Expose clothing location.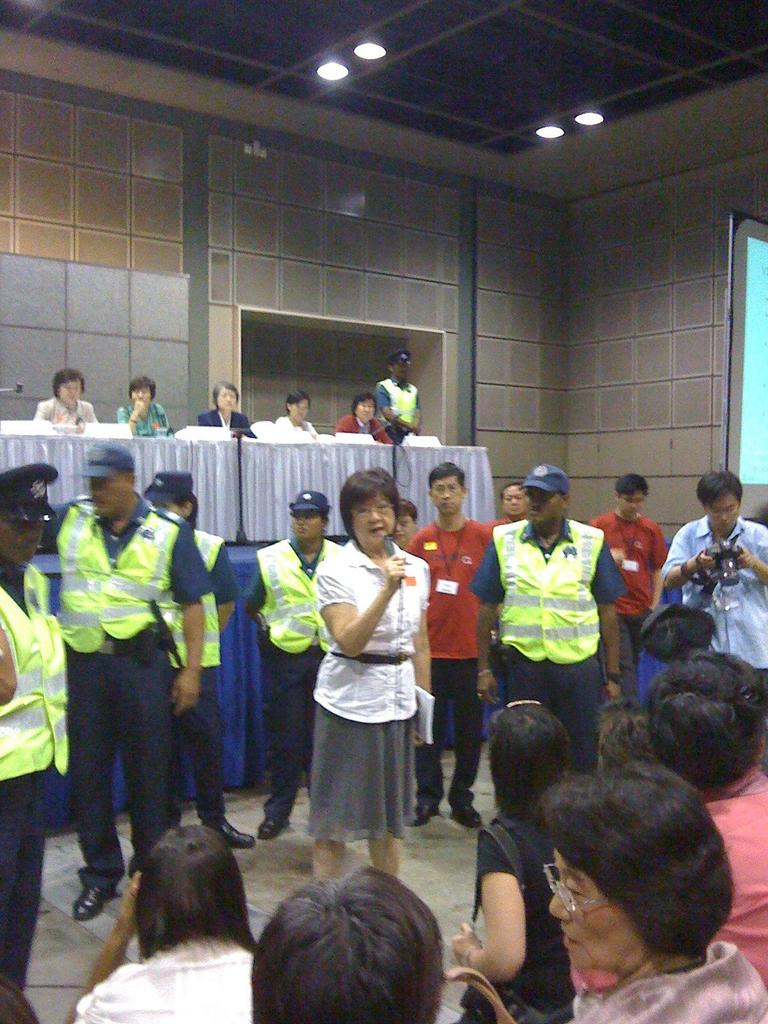
Exposed at {"left": 719, "top": 758, "right": 759, "bottom": 972}.
